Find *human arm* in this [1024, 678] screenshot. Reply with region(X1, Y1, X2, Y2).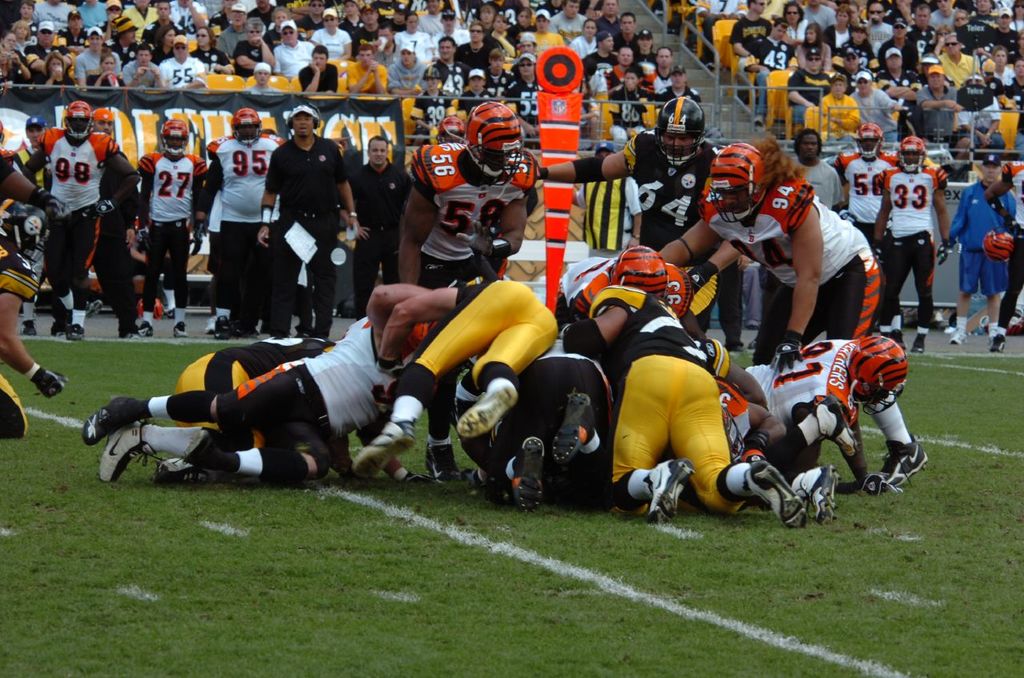
region(983, 163, 1023, 223).
